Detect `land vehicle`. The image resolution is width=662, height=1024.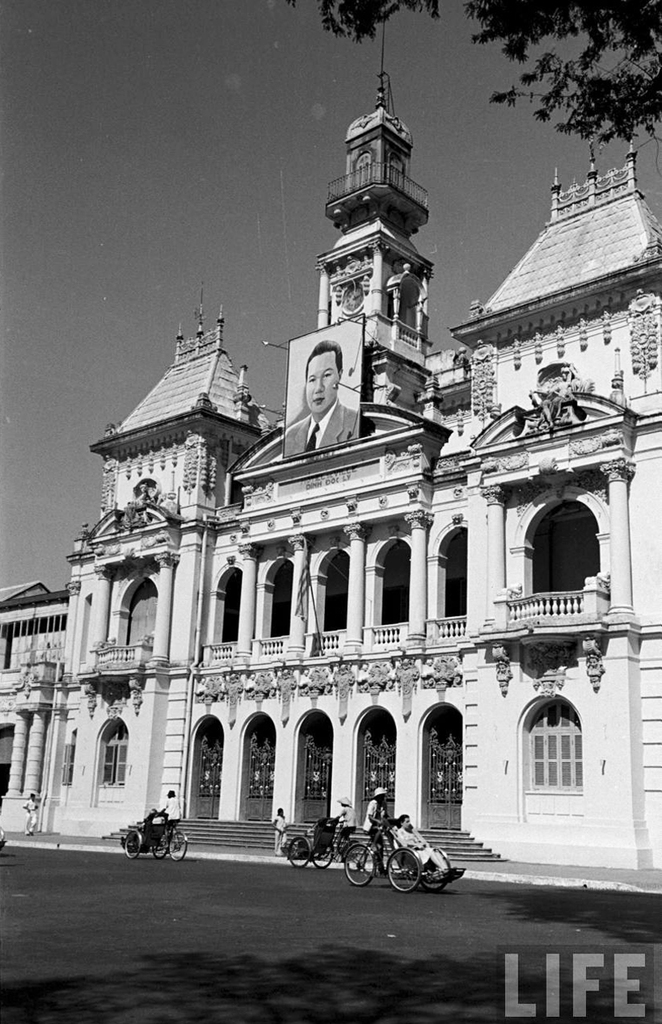
select_region(284, 803, 363, 868).
